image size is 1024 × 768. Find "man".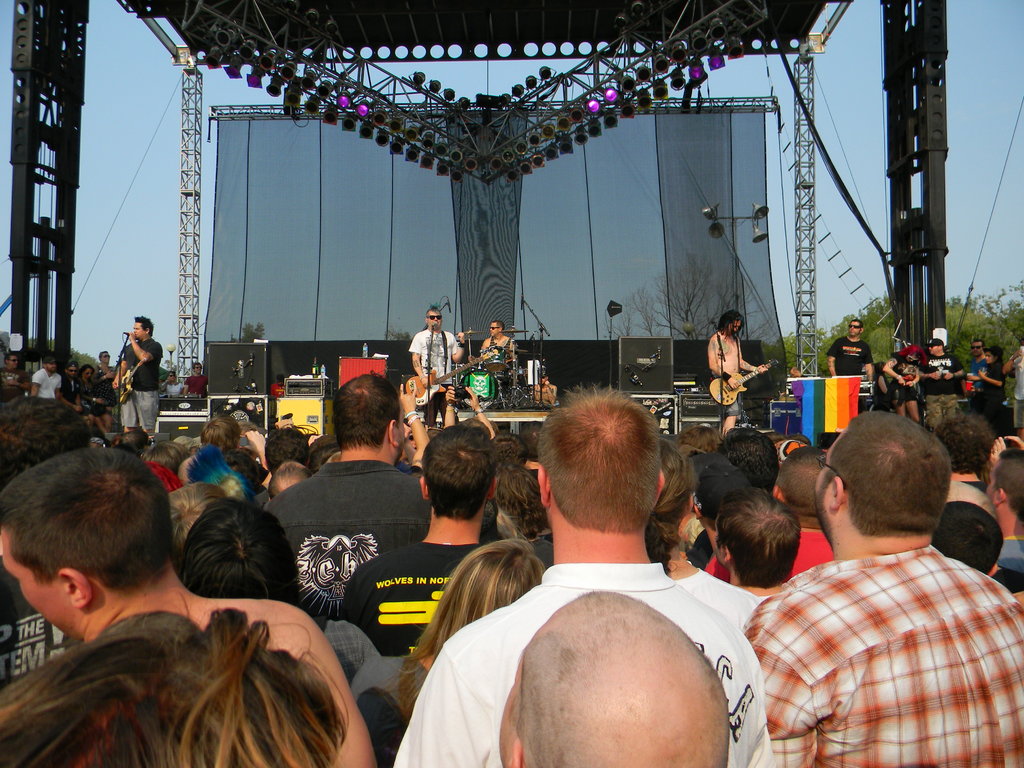
[x1=0, y1=445, x2=378, y2=767].
